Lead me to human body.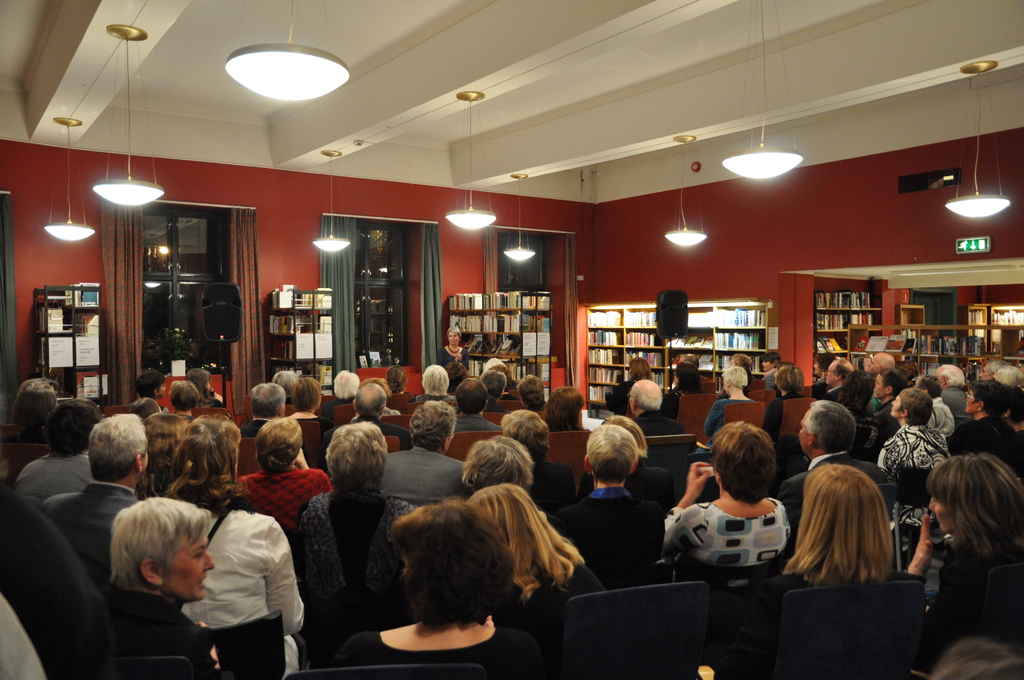
Lead to box(239, 417, 268, 439).
